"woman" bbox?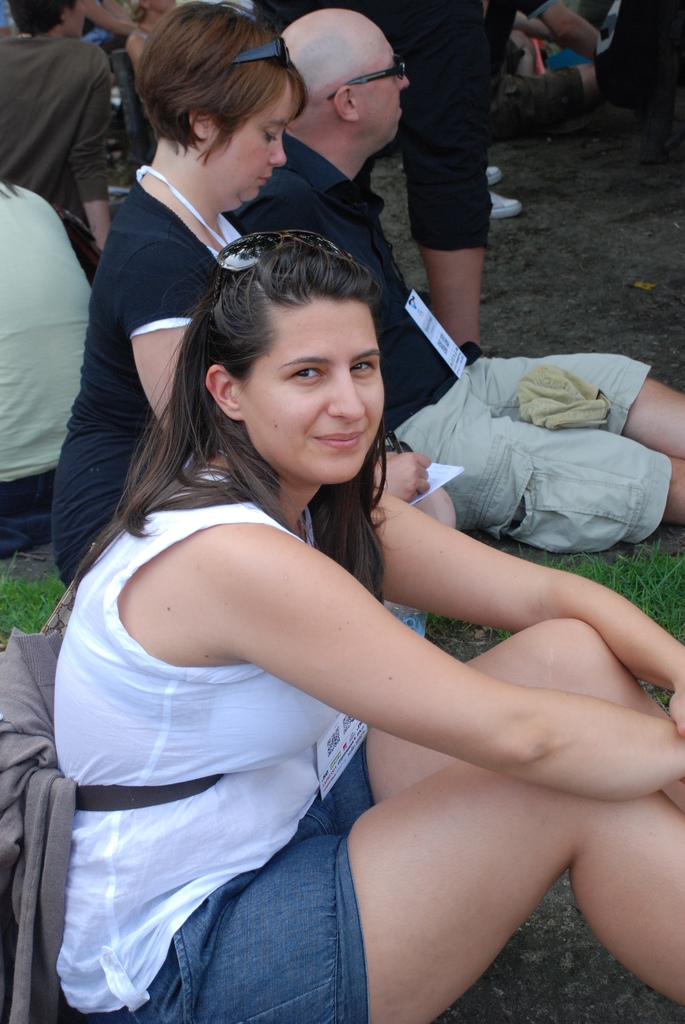
(left=52, top=1, right=450, bottom=639)
